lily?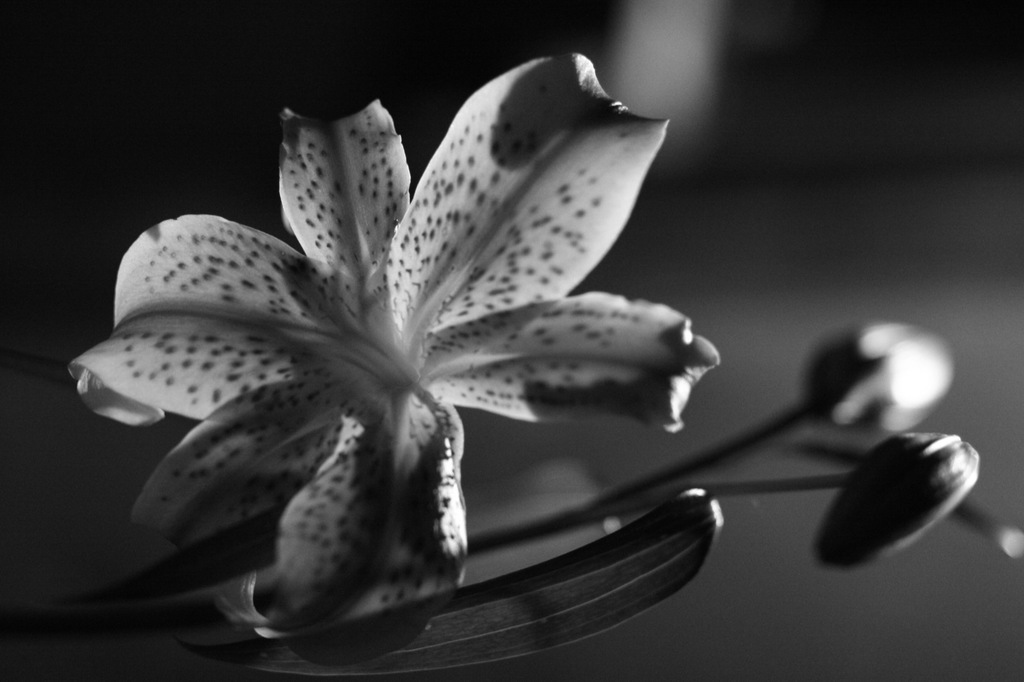
Rect(63, 52, 717, 658)
